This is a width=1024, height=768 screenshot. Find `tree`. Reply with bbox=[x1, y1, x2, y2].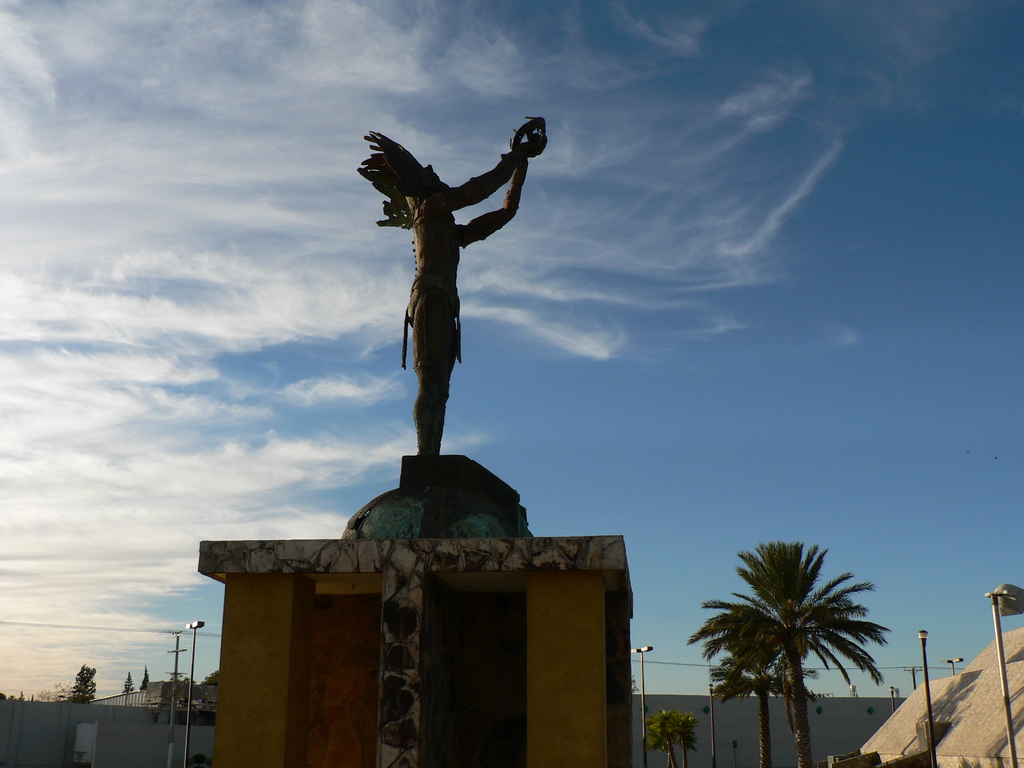
bbox=[54, 663, 93, 705].
